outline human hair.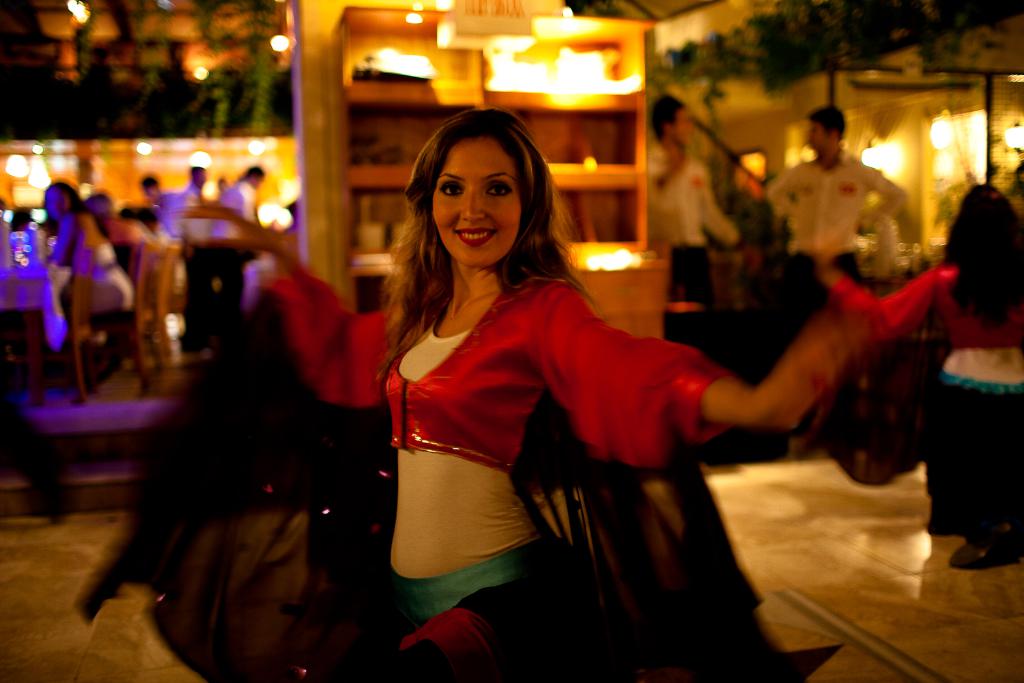
Outline: bbox=(190, 168, 206, 177).
